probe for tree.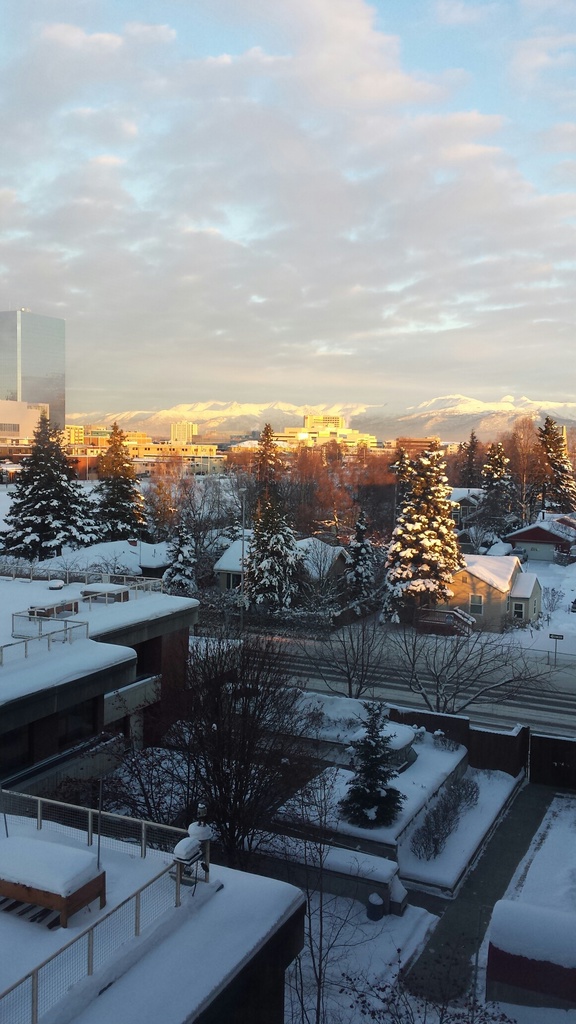
Probe result: [233,490,314,616].
